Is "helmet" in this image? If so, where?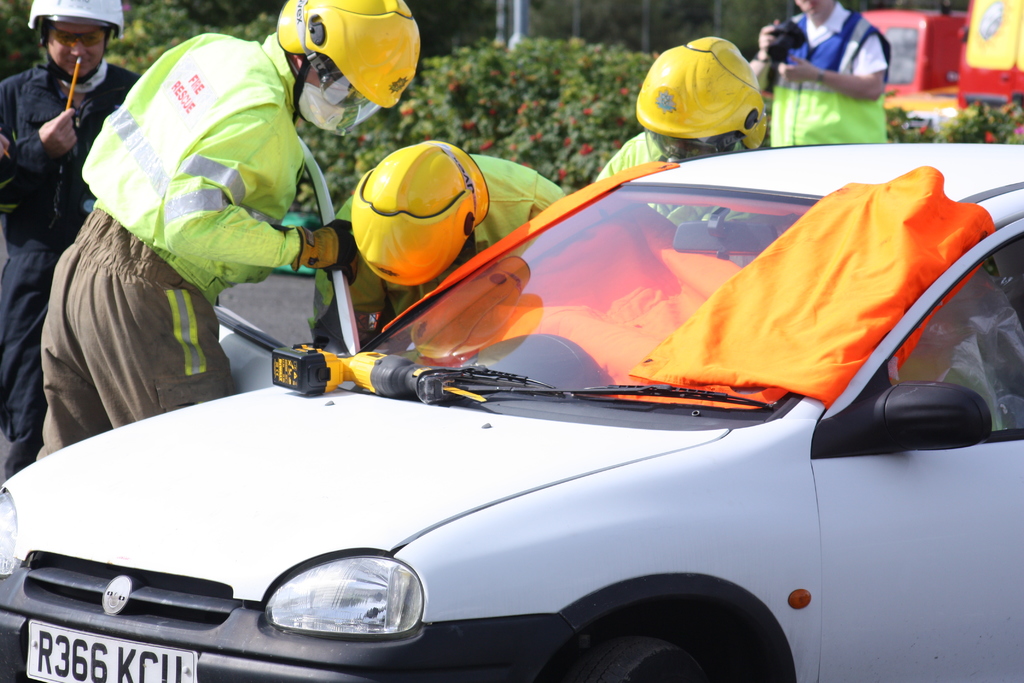
Yes, at box=[277, 0, 423, 138].
